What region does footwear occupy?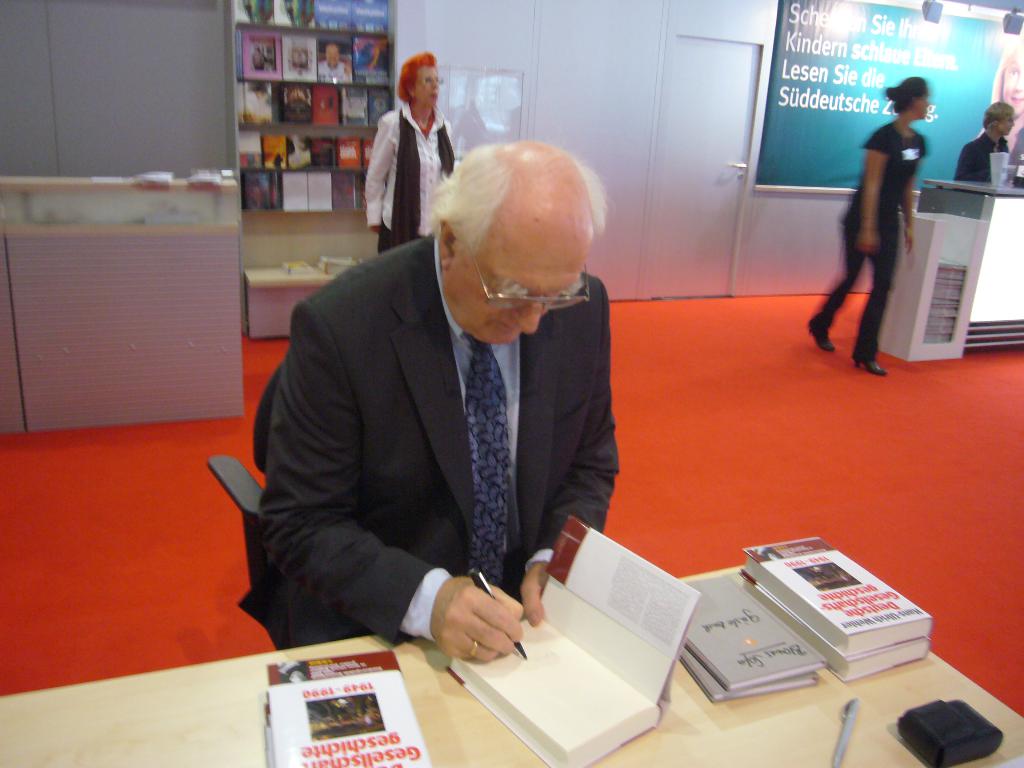
l=854, t=355, r=886, b=377.
